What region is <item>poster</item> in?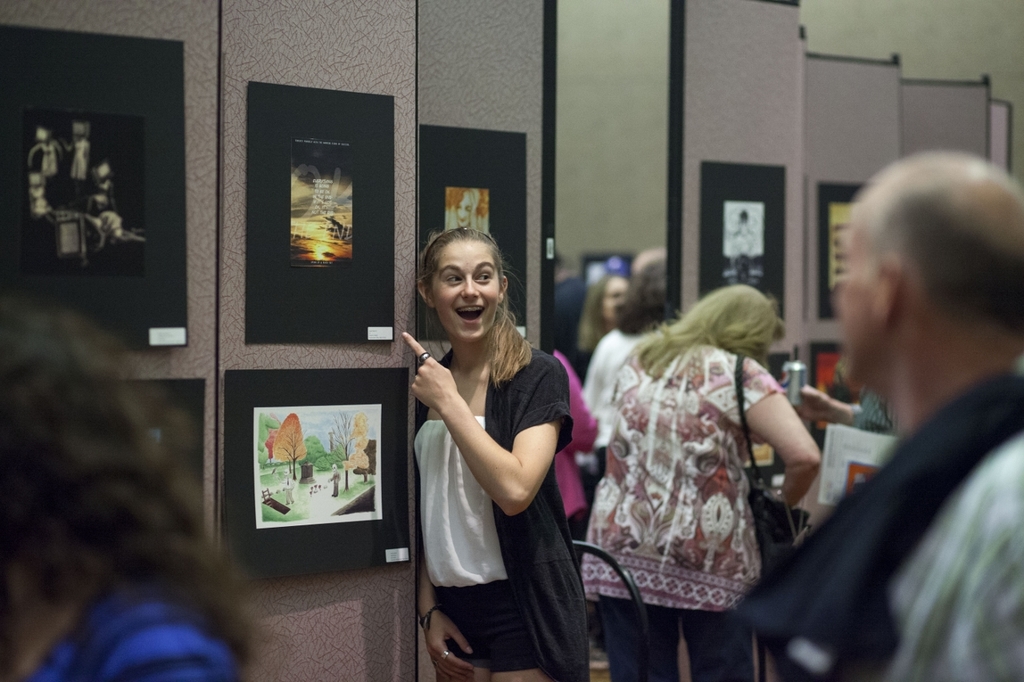
bbox(250, 405, 383, 527).
